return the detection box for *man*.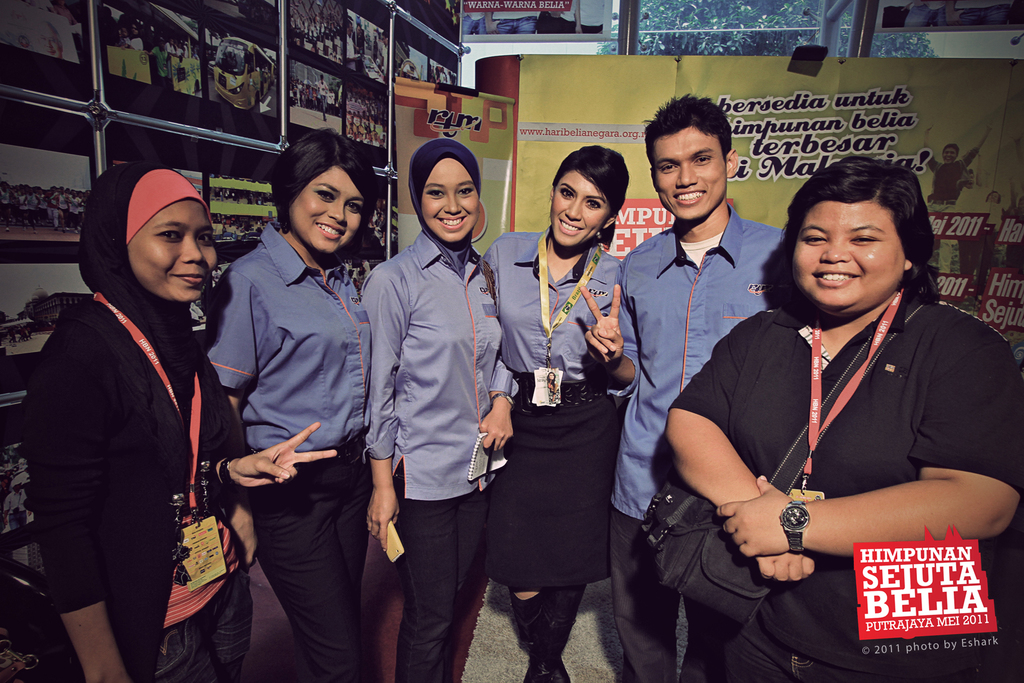
x1=311, y1=73, x2=332, y2=124.
